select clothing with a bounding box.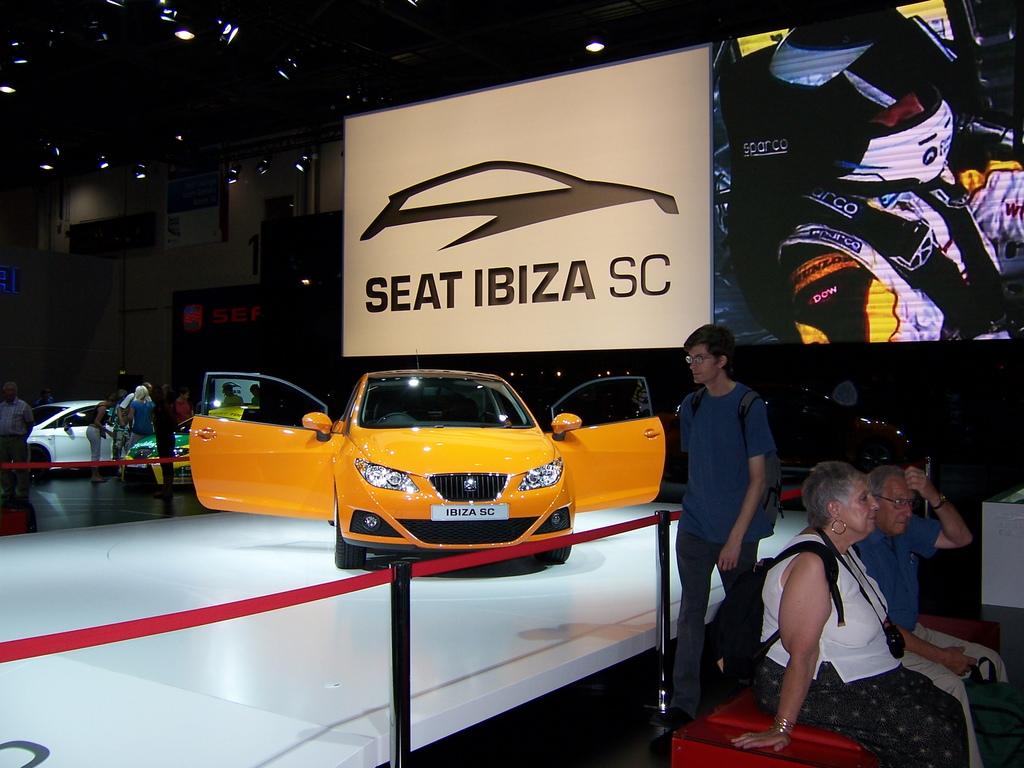
box=[126, 401, 152, 458].
